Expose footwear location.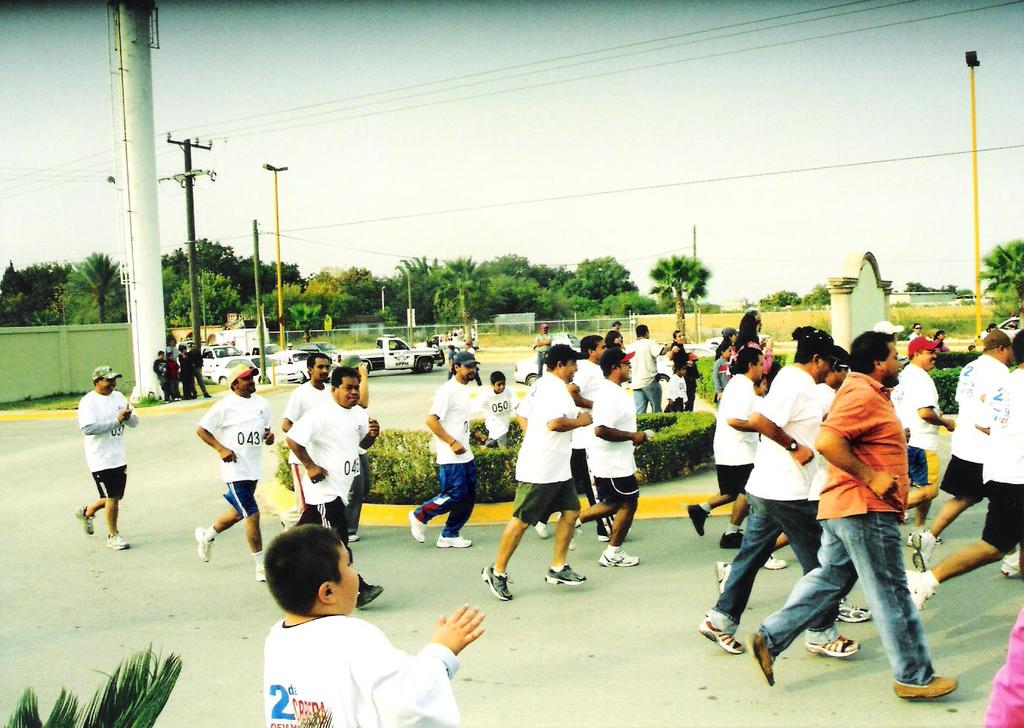
Exposed at <box>105,532,135,547</box>.
